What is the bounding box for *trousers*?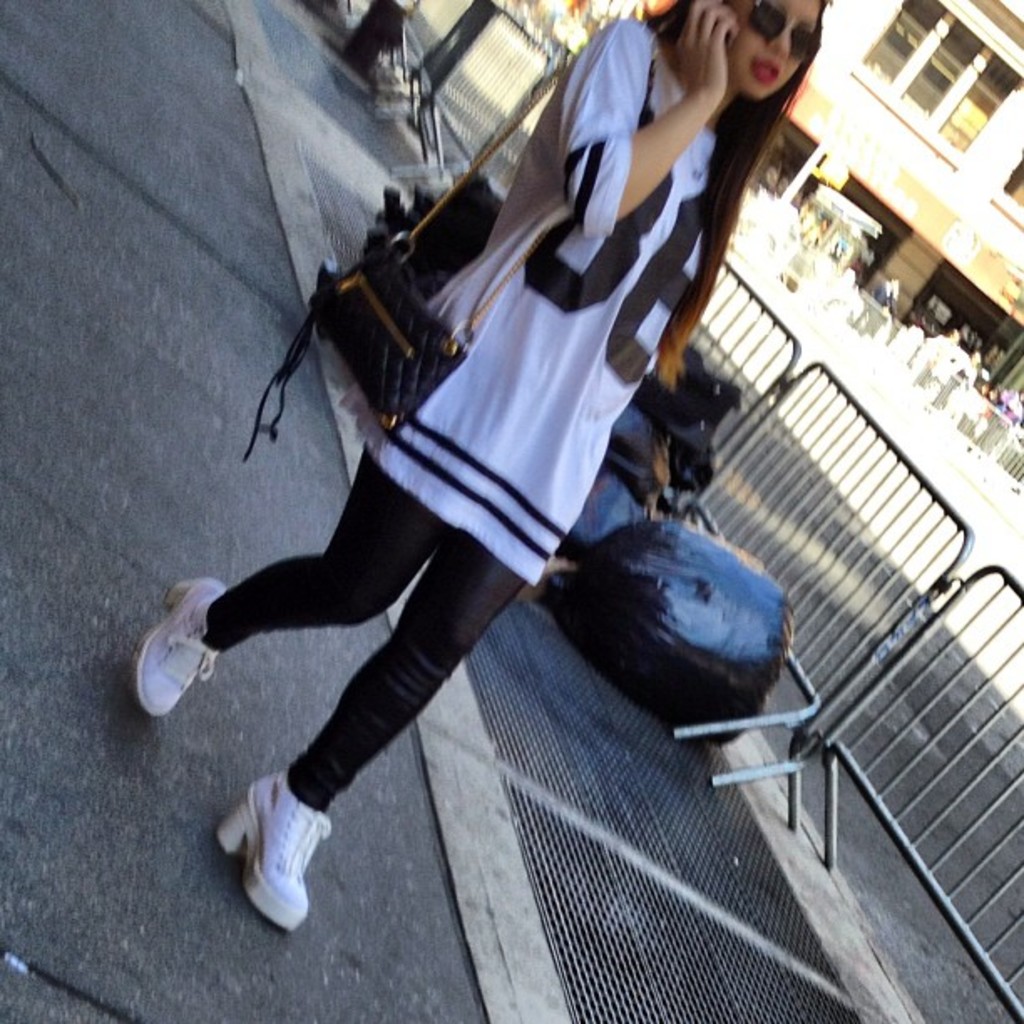
region(206, 452, 522, 808).
